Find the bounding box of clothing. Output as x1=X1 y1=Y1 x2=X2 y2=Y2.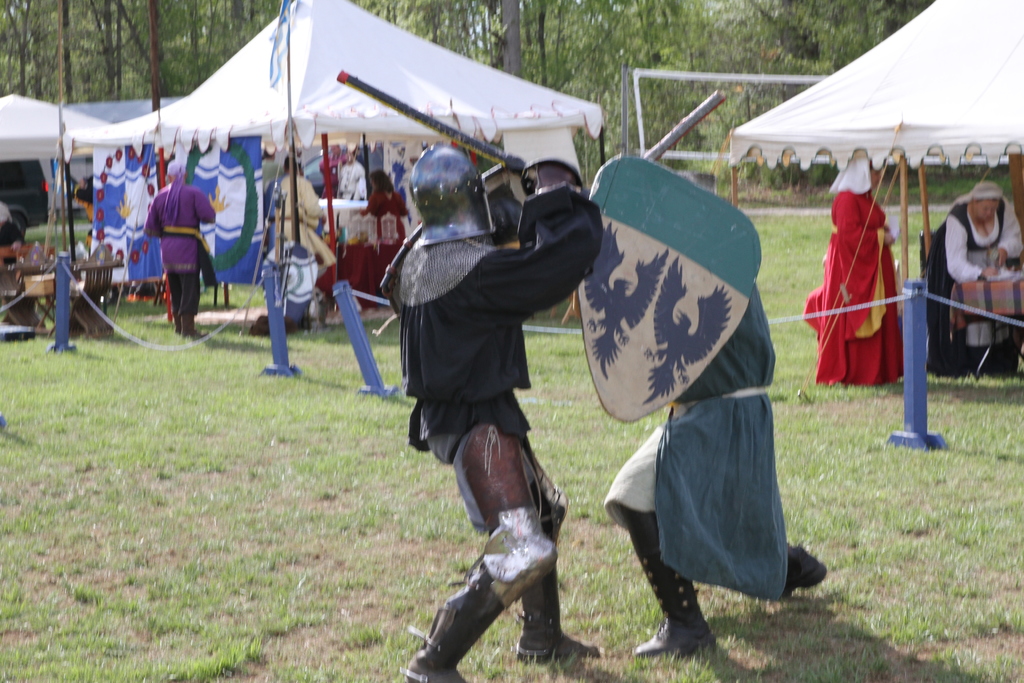
x1=601 y1=279 x2=792 y2=604.
